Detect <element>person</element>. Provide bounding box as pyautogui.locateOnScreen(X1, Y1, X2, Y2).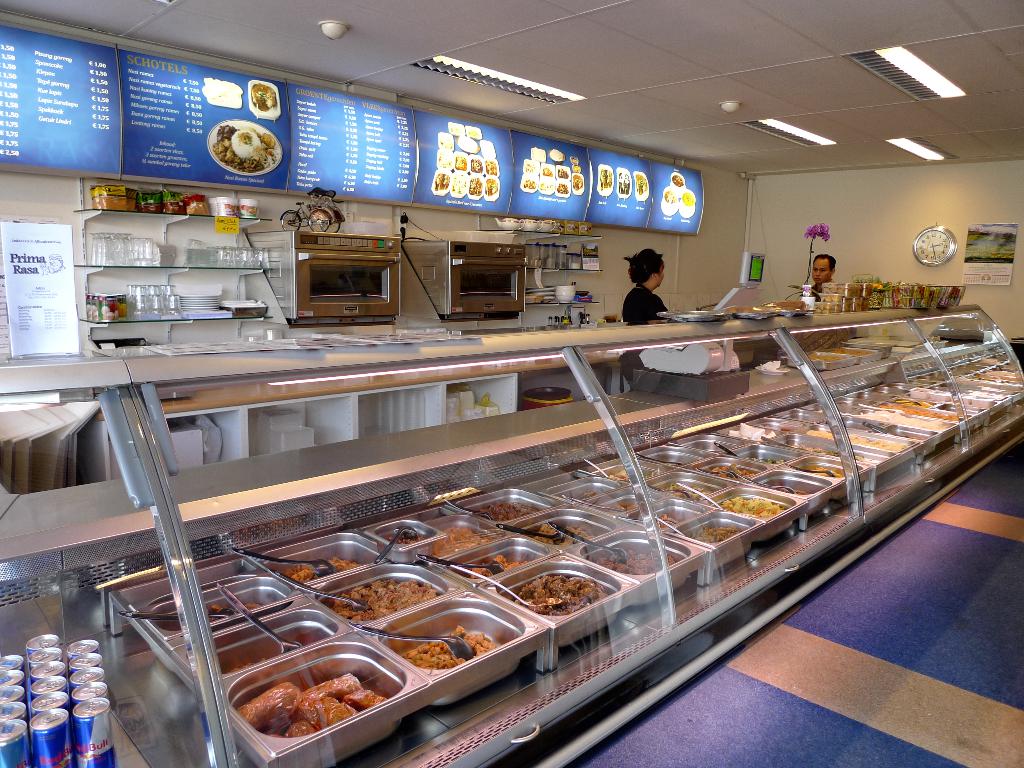
pyautogui.locateOnScreen(792, 248, 861, 346).
